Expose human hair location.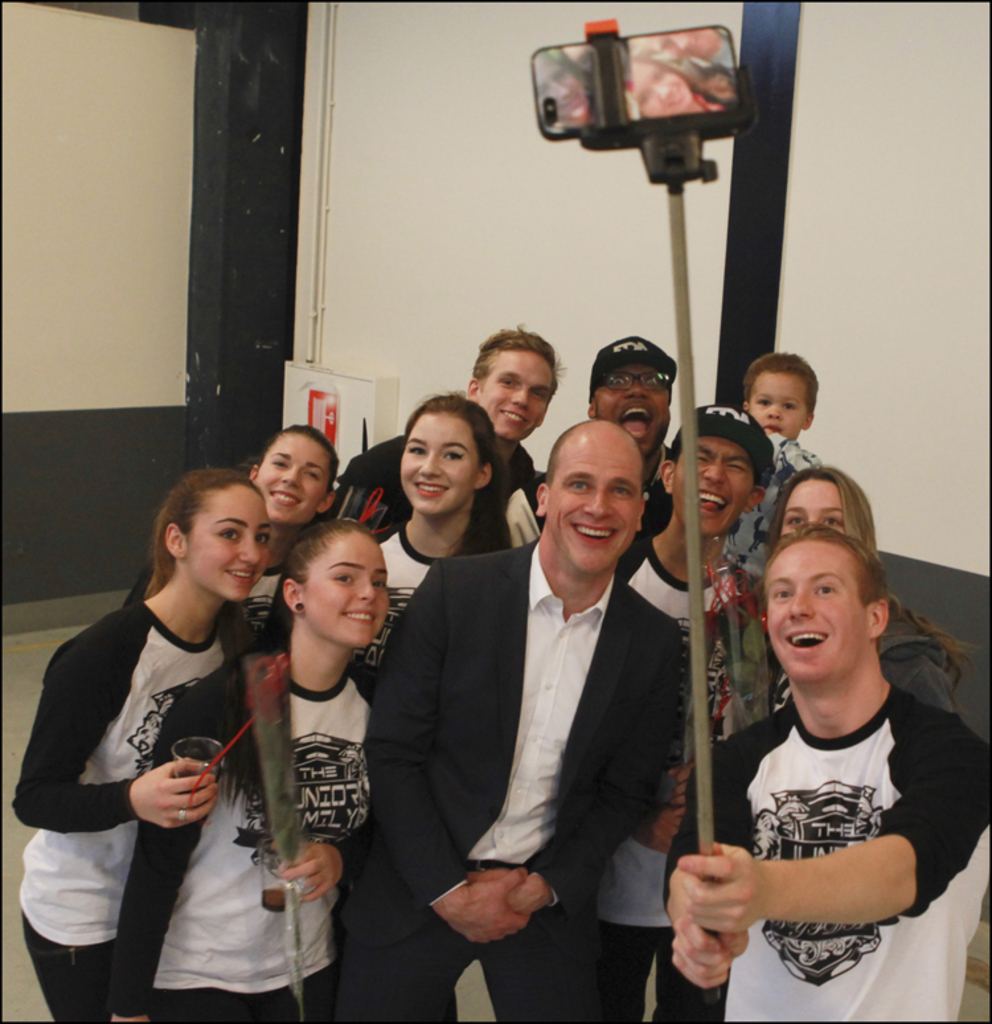
Exposed at rect(138, 458, 254, 613).
